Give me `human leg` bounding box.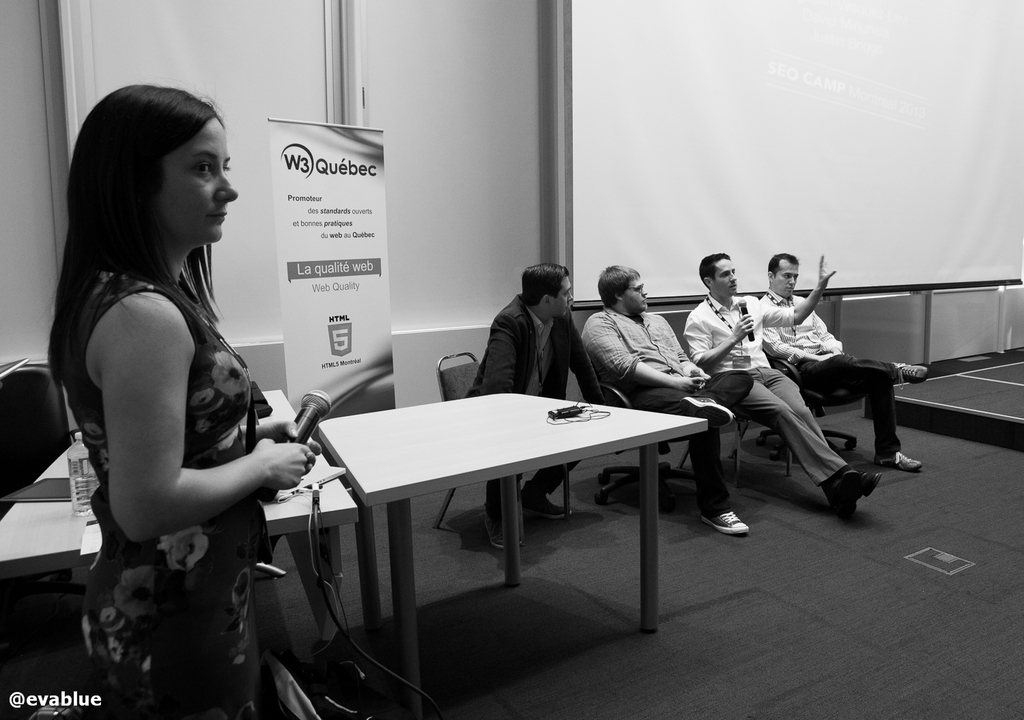
<bbox>799, 357, 933, 383</bbox>.
